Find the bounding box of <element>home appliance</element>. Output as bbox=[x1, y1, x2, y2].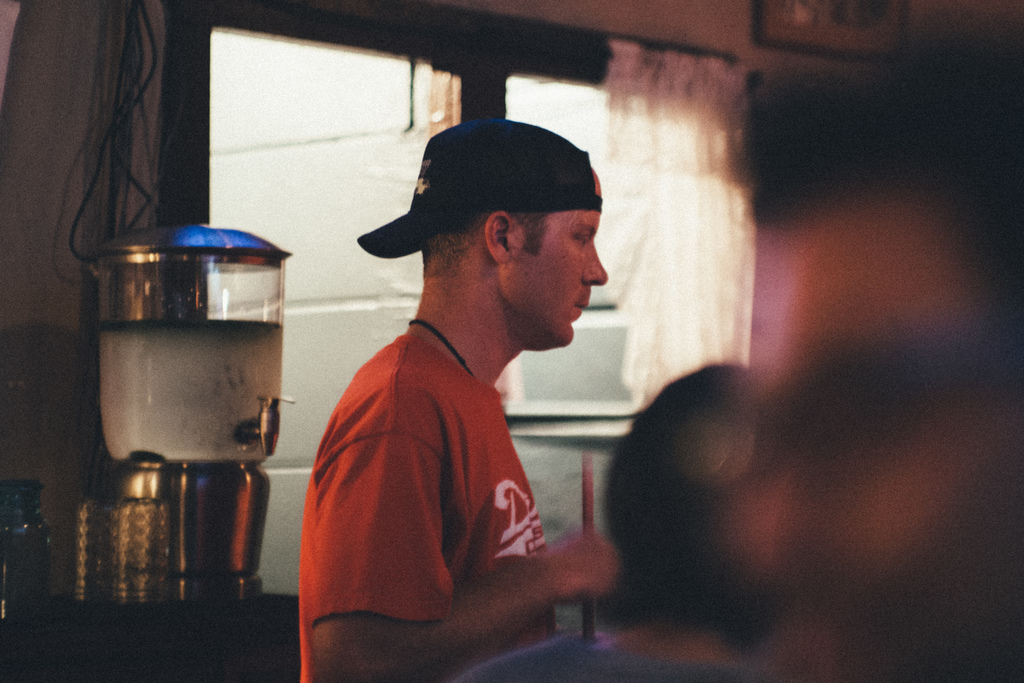
bbox=[53, 194, 309, 639].
